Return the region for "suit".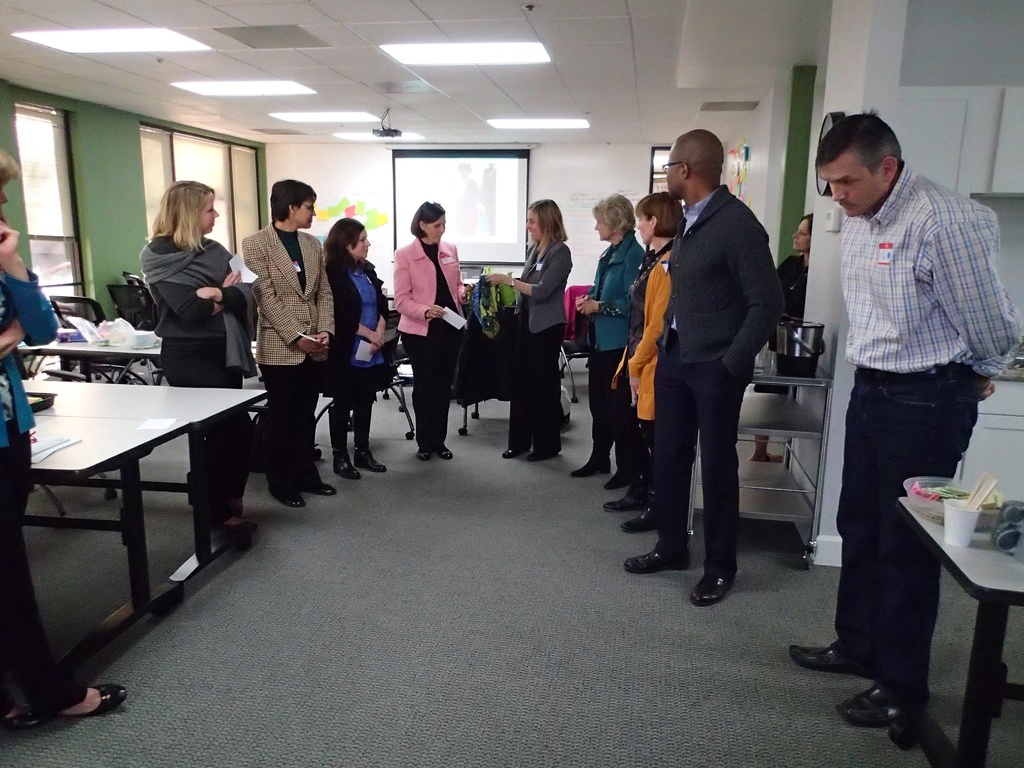
l=520, t=236, r=575, b=452.
